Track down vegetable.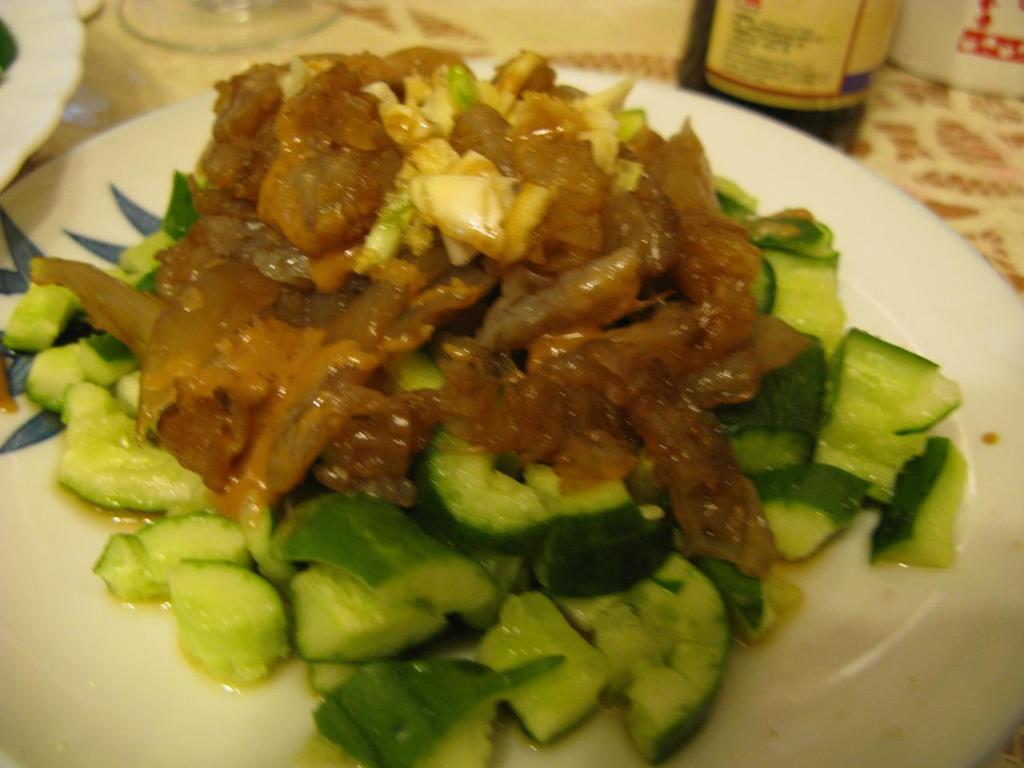
Tracked to (left=818, top=321, right=945, bottom=504).
